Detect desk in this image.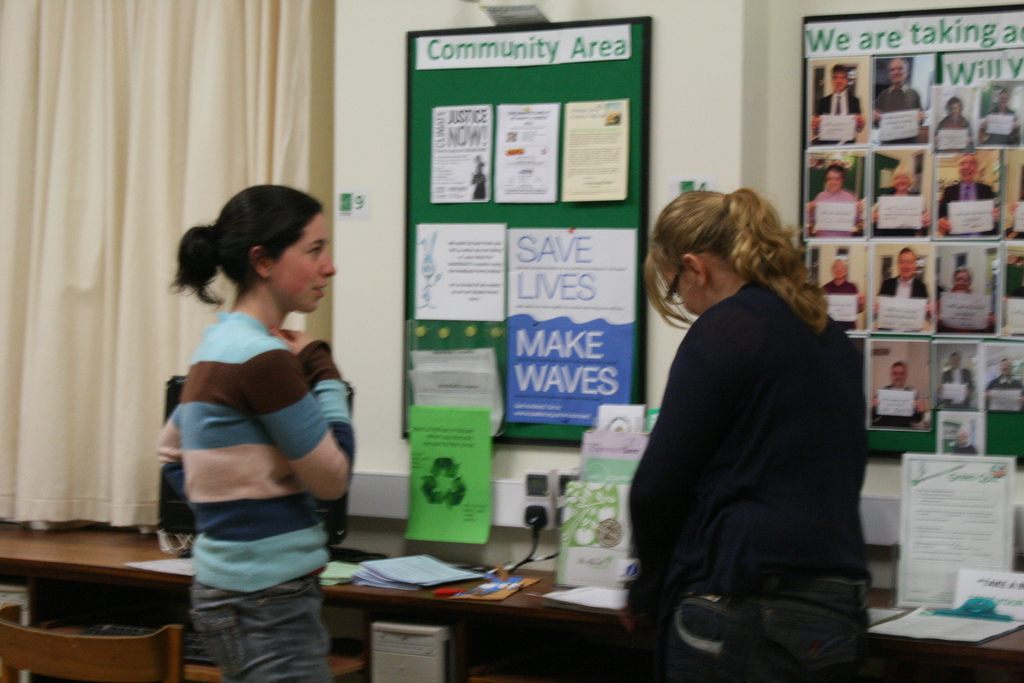
Detection: (x1=5, y1=527, x2=1020, y2=650).
